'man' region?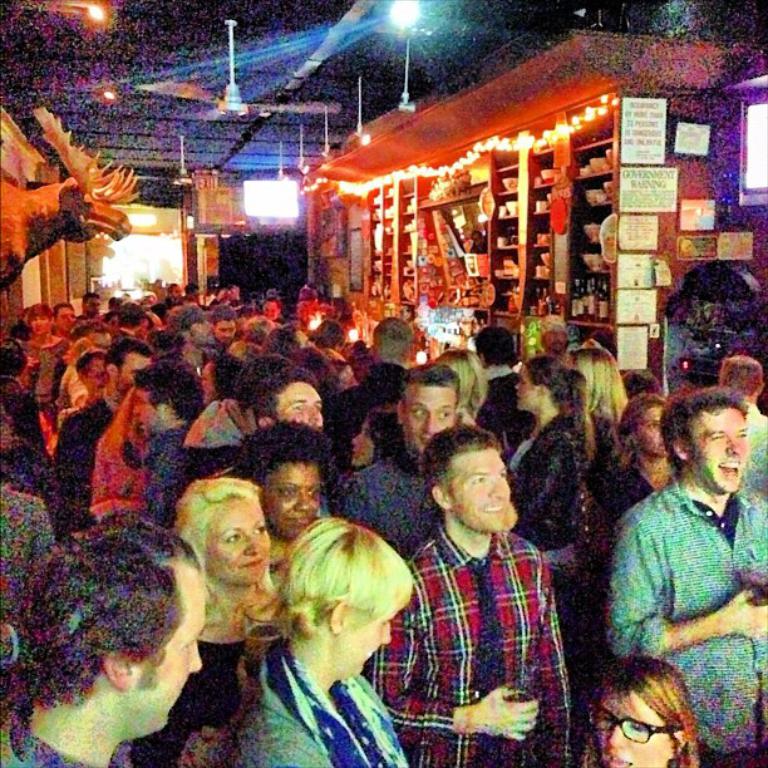
bbox=[105, 304, 153, 358]
